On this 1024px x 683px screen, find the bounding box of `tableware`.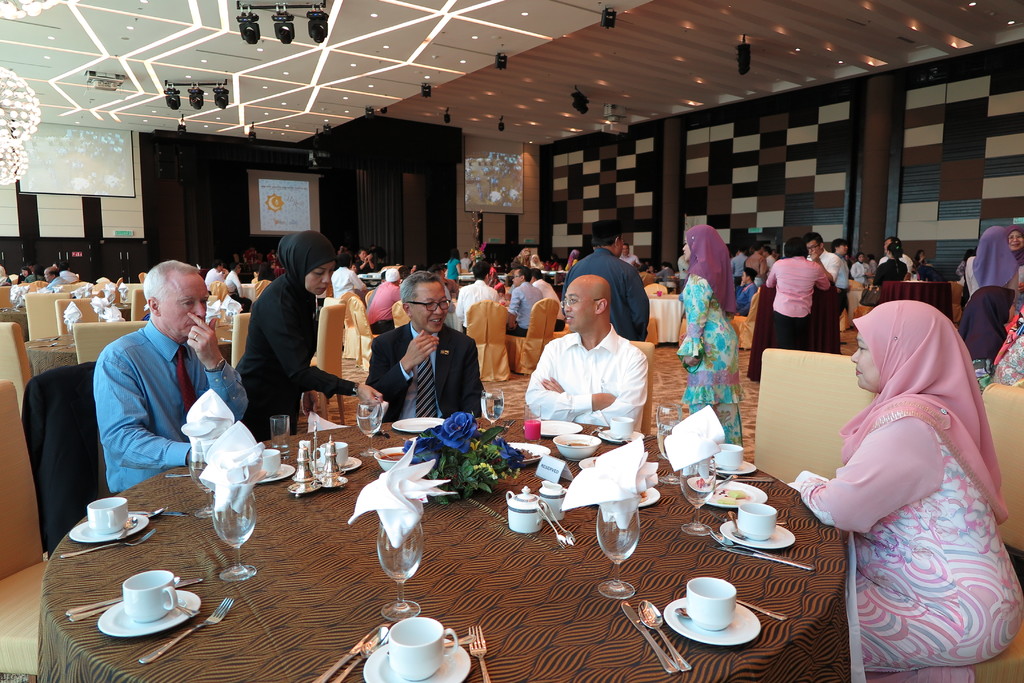
Bounding box: select_region(677, 457, 714, 538).
